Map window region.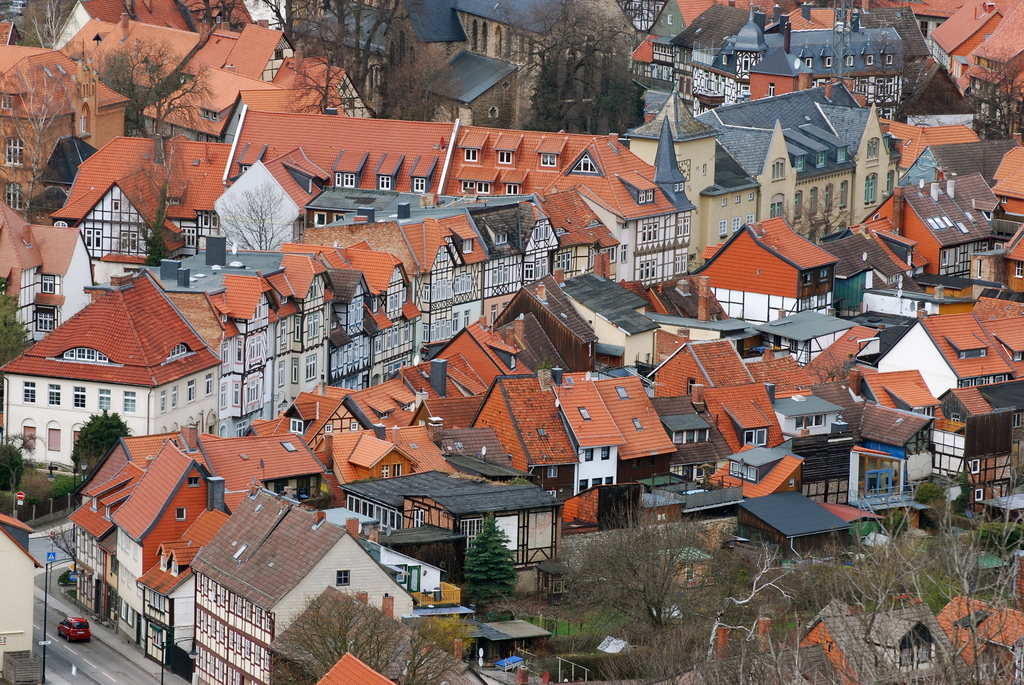
Mapped to region(240, 165, 252, 175).
